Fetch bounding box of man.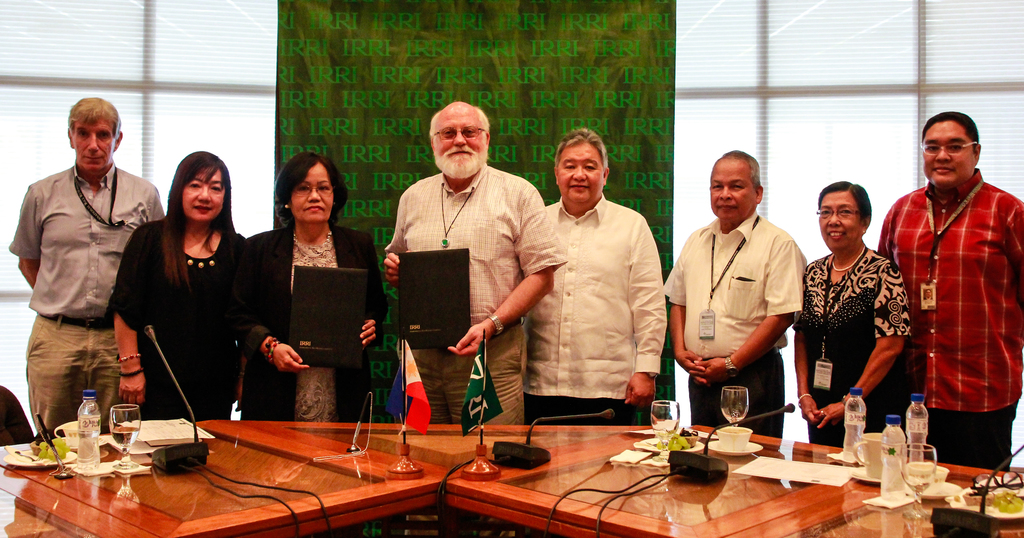
Bbox: {"left": 383, "top": 99, "right": 570, "bottom": 421}.
